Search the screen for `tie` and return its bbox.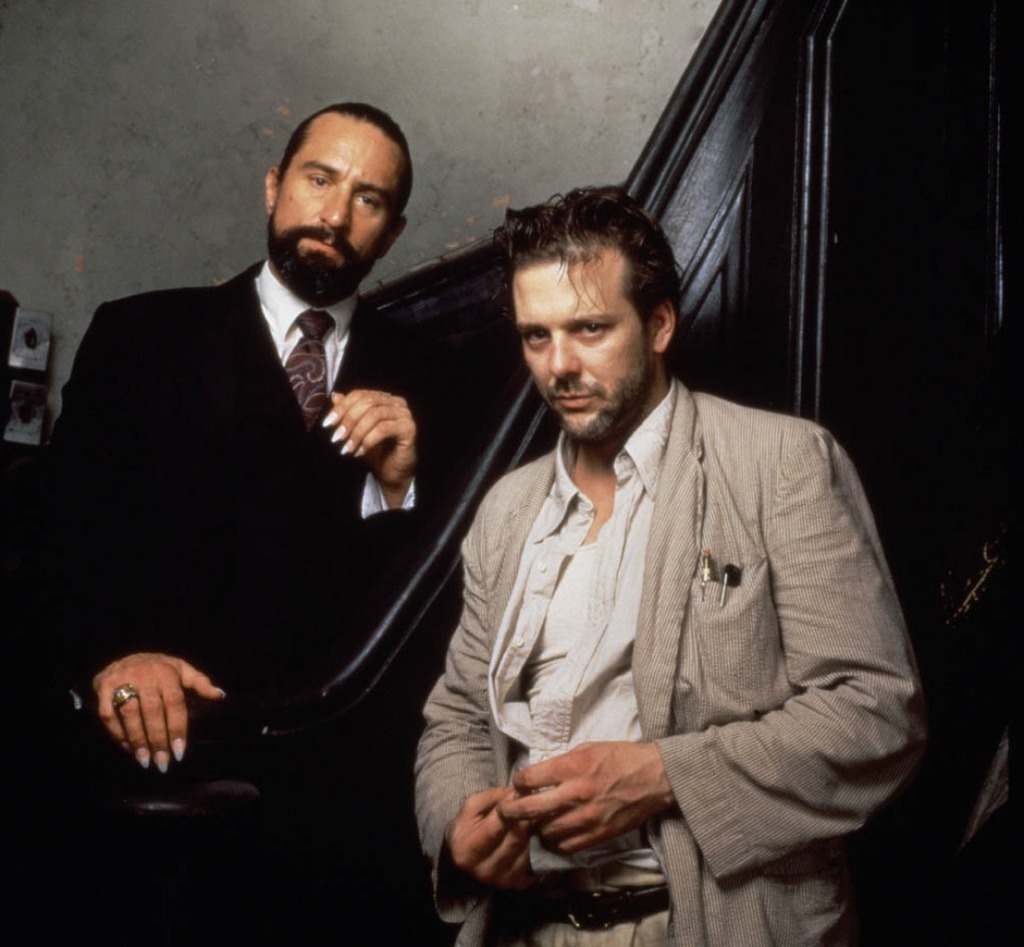
Found: (289, 304, 335, 434).
